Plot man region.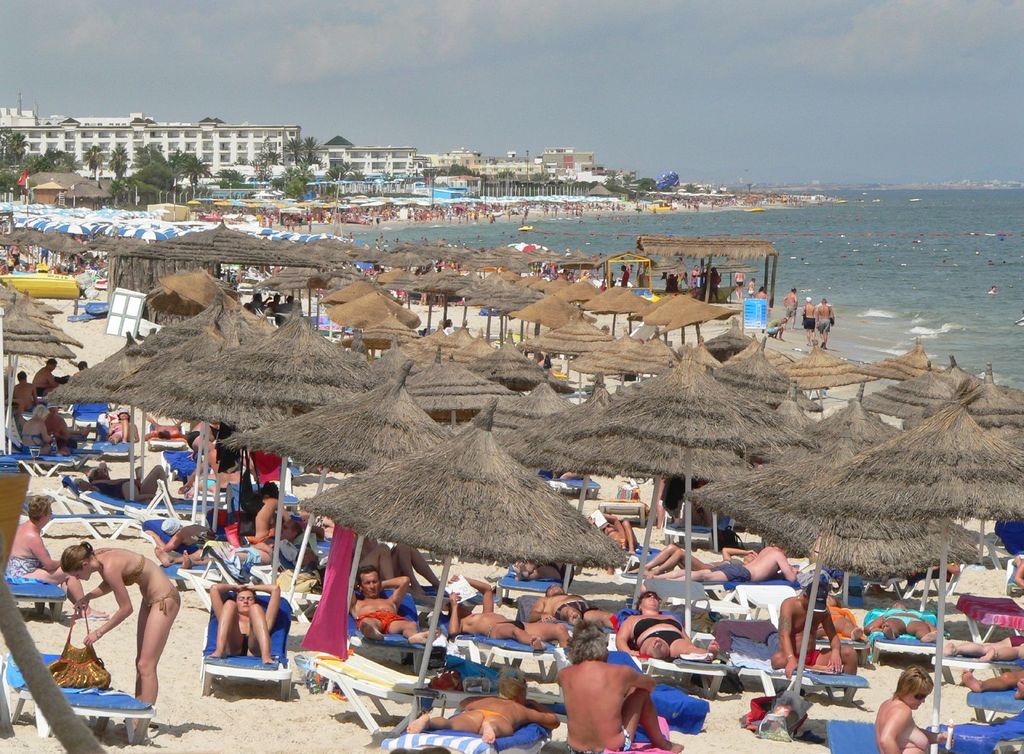
Plotted at x1=447 y1=574 x2=573 y2=653.
